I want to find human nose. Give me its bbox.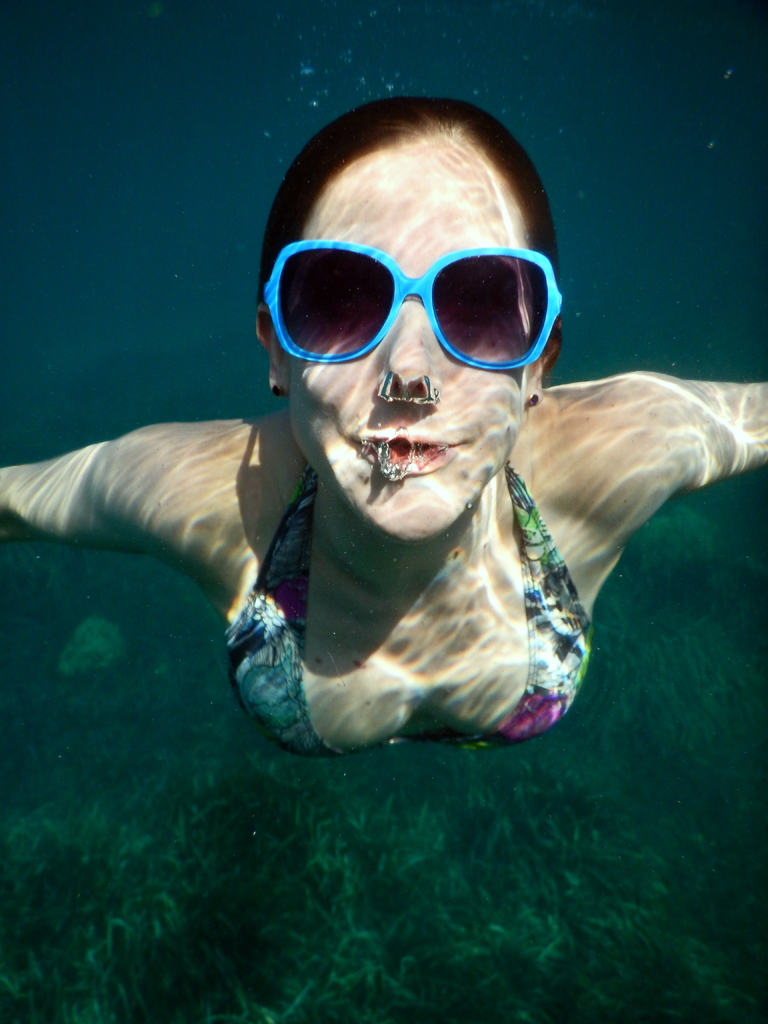
bbox=[373, 294, 448, 397].
